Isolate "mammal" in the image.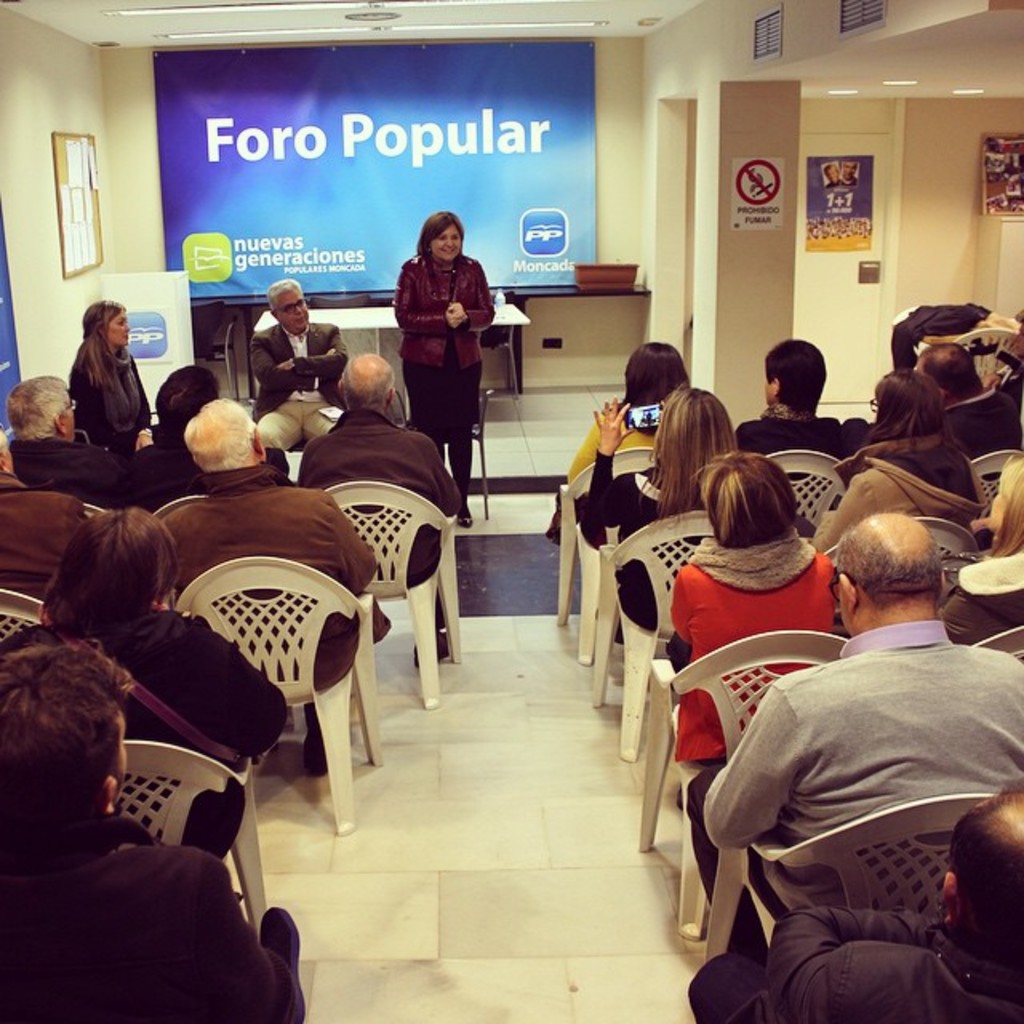
Isolated region: [x1=246, y1=264, x2=349, y2=406].
